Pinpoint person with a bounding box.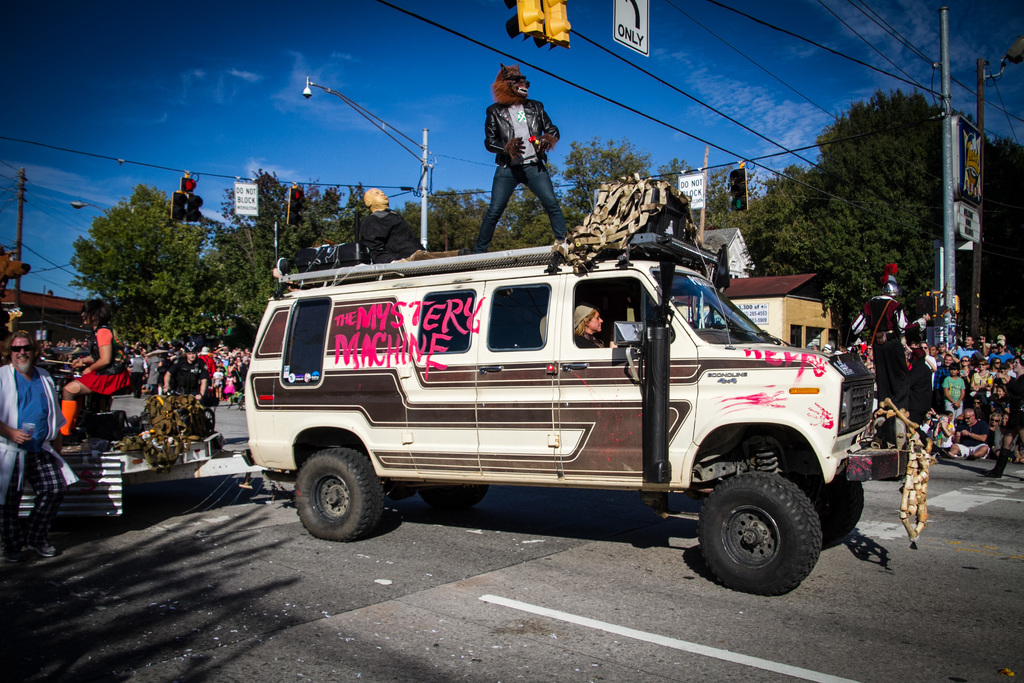
479 60 566 251.
